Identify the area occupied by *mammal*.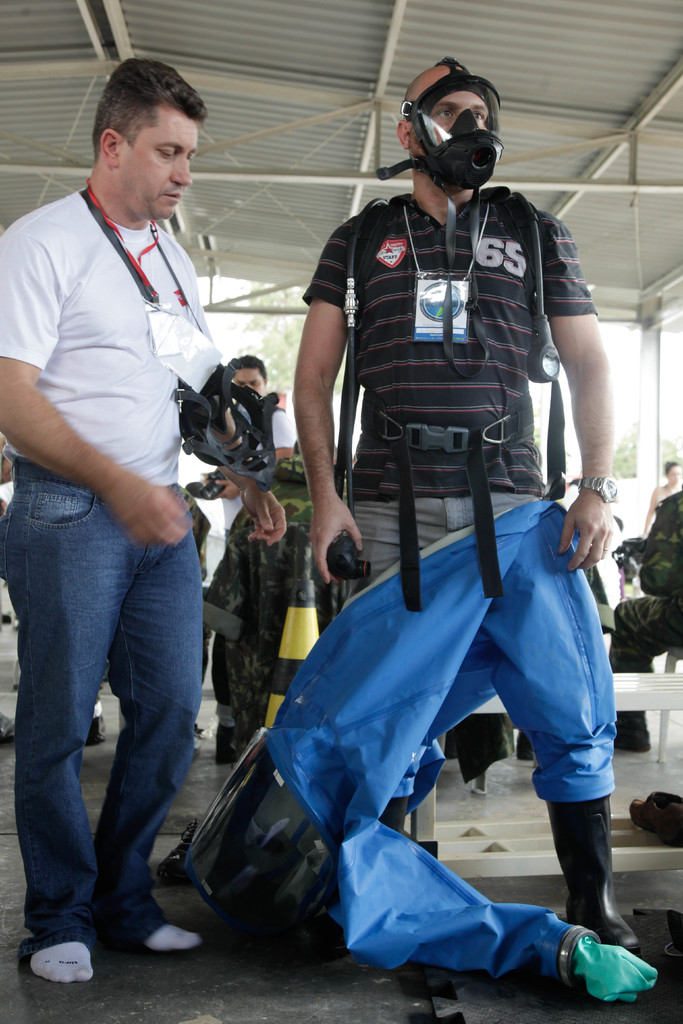
Area: pyautogui.locateOnScreen(0, 58, 286, 979).
